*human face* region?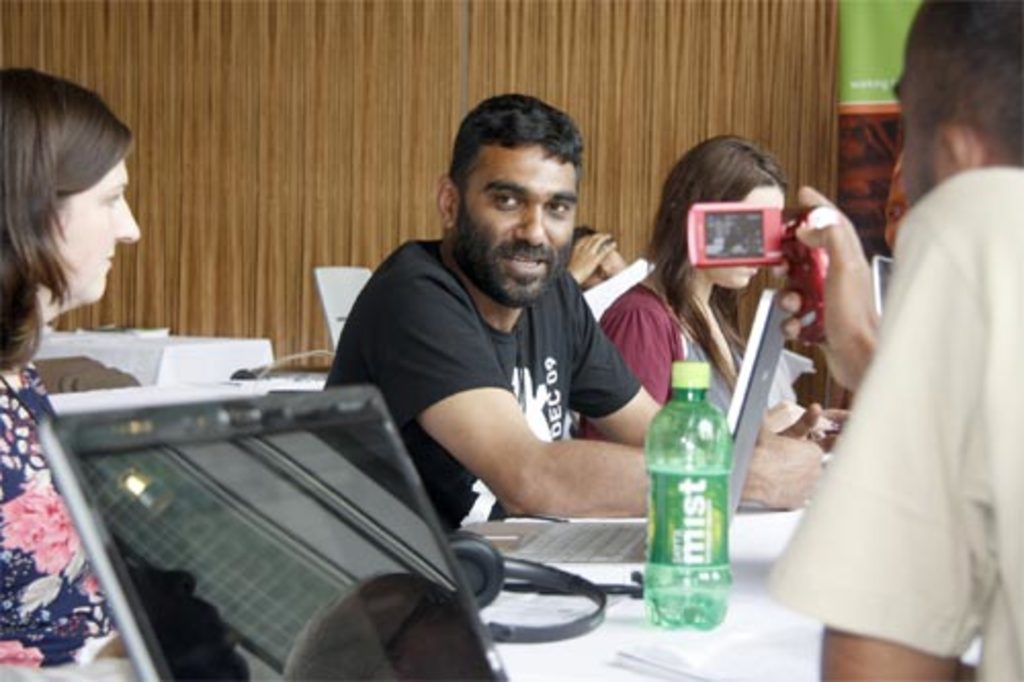
crop(55, 160, 143, 307)
